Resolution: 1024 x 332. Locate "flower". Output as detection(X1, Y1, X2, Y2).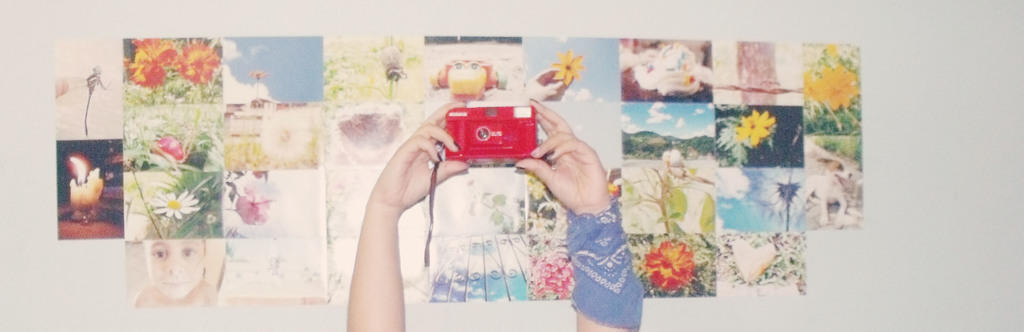
detection(735, 110, 780, 140).
